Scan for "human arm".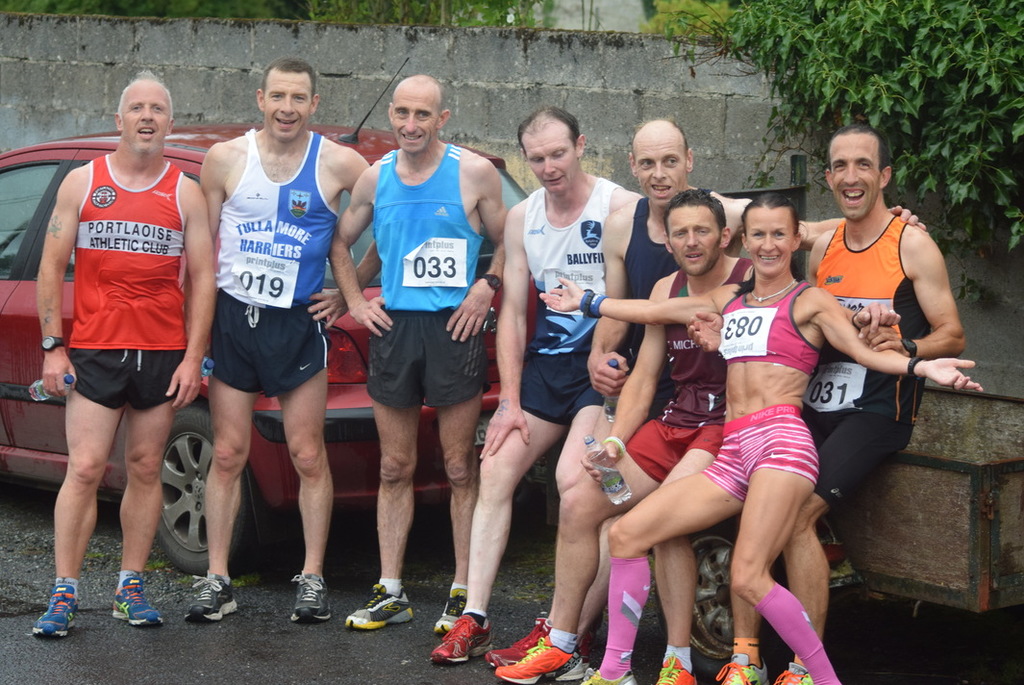
Scan result: (left=195, top=149, right=219, bottom=221).
